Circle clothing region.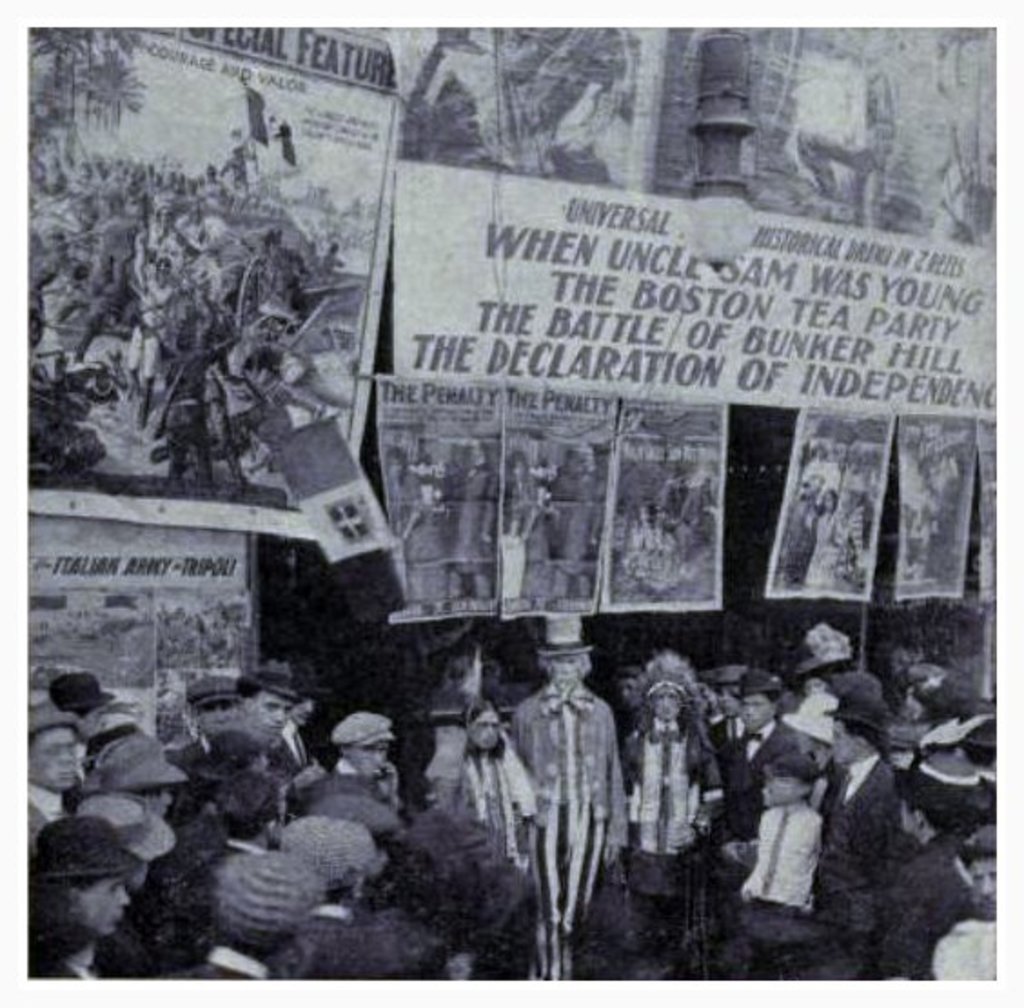
Region: select_region(635, 723, 712, 870).
